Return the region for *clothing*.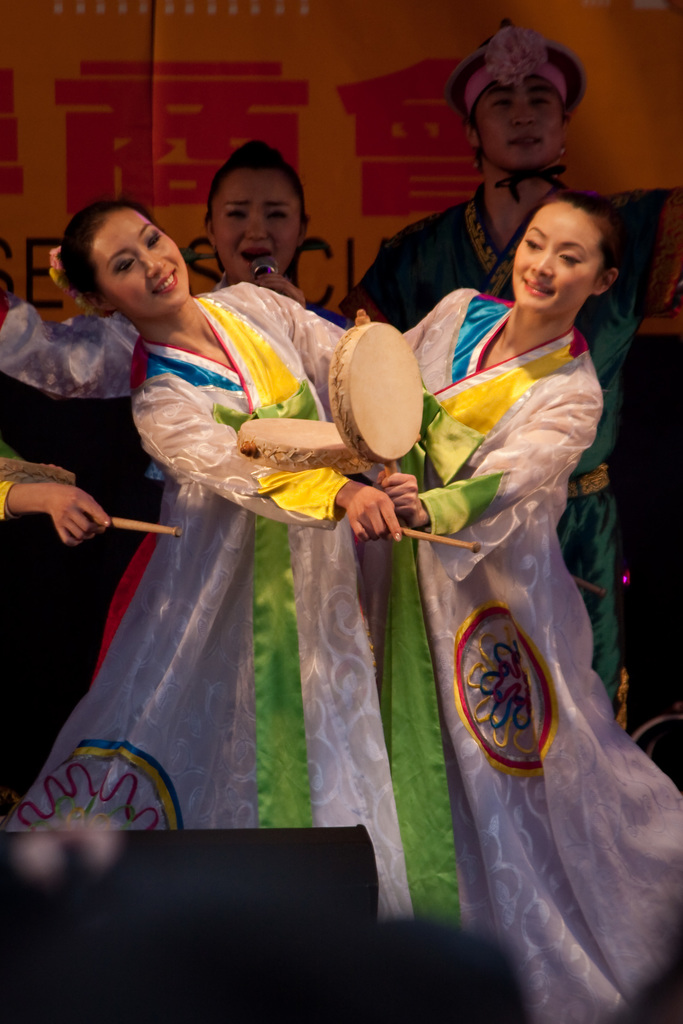
box(0, 290, 342, 691).
